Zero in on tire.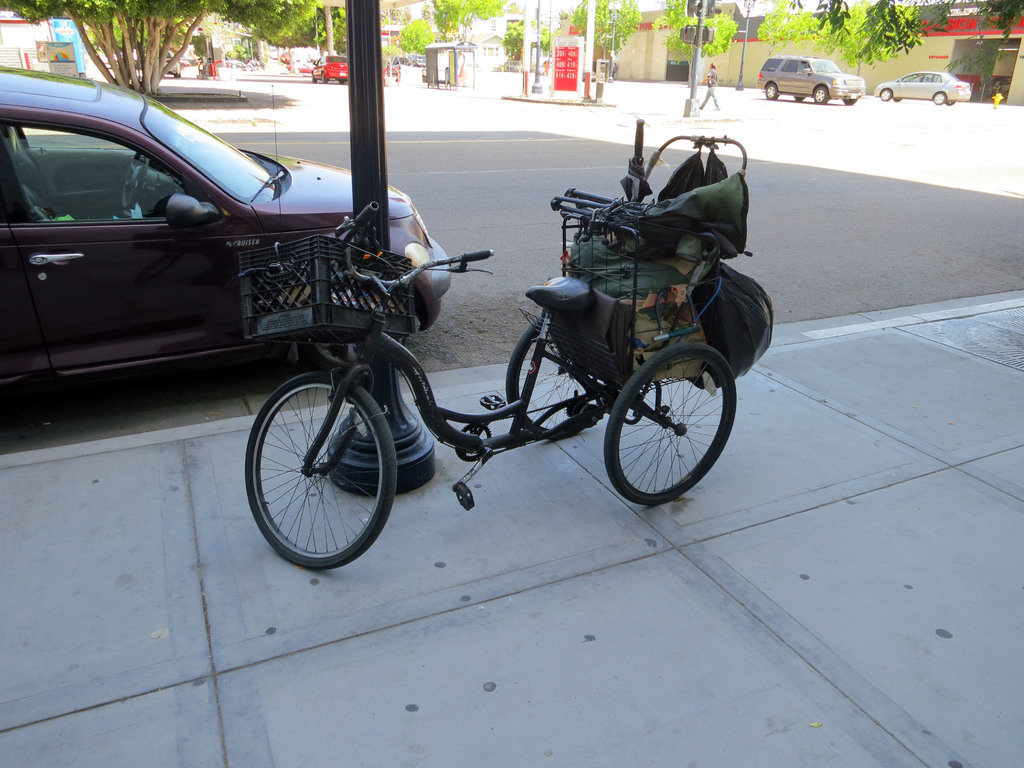
Zeroed in: (x1=180, y1=62, x2=185, y2=68).
